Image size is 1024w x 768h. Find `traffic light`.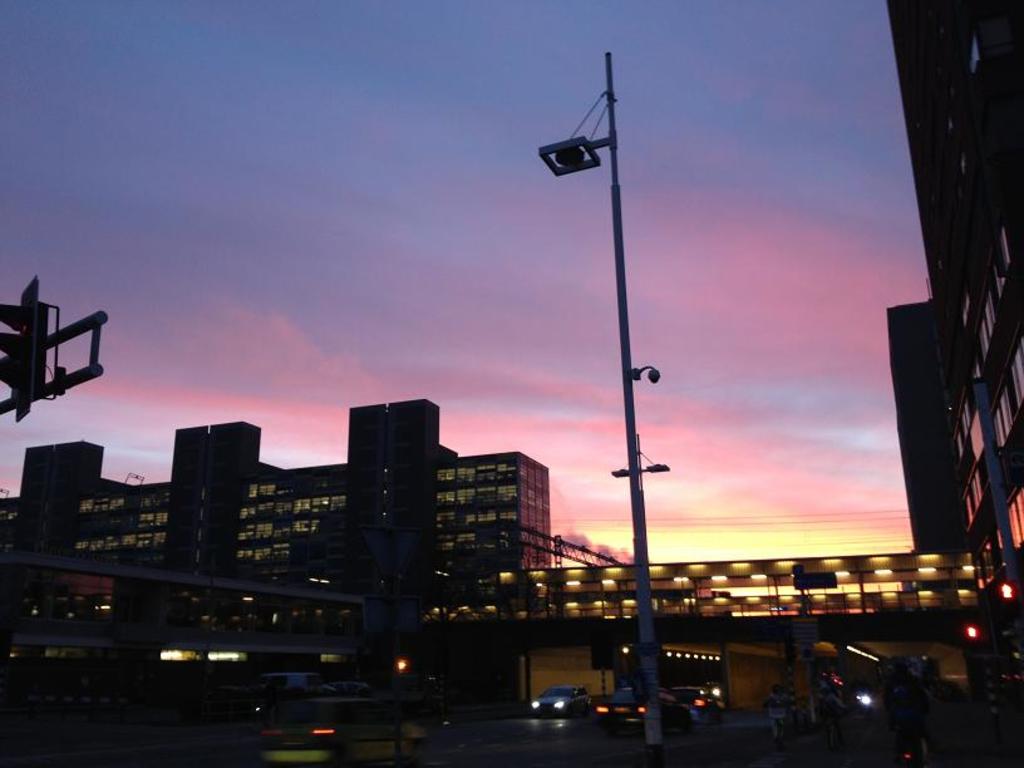
bbox(0, 274, 41, 422).
